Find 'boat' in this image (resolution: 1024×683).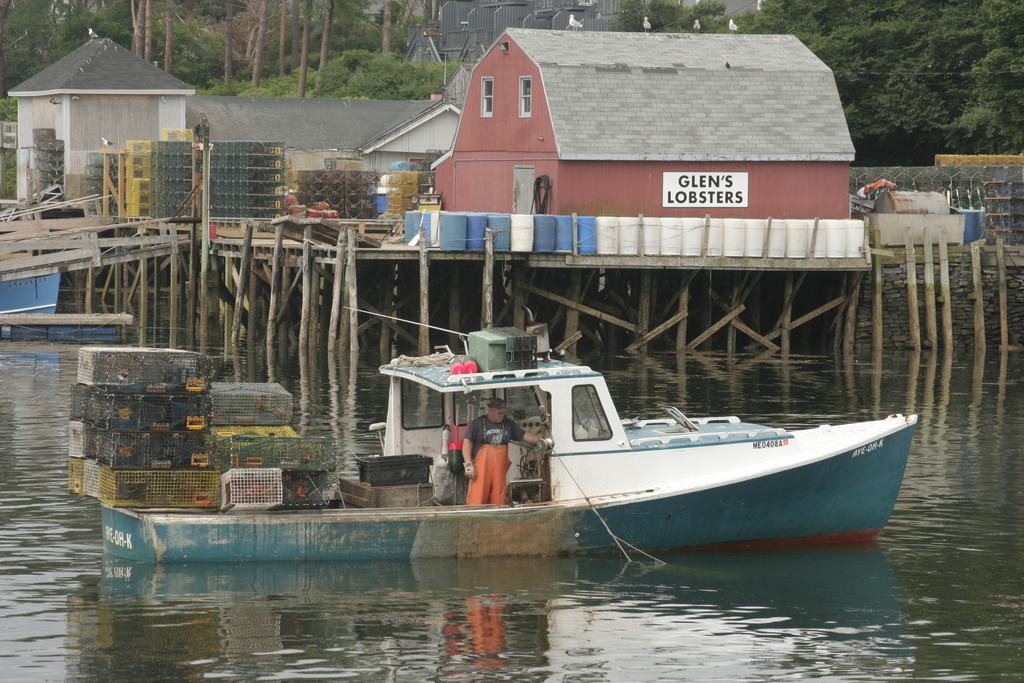
rect(75, 308, 913, 559).
